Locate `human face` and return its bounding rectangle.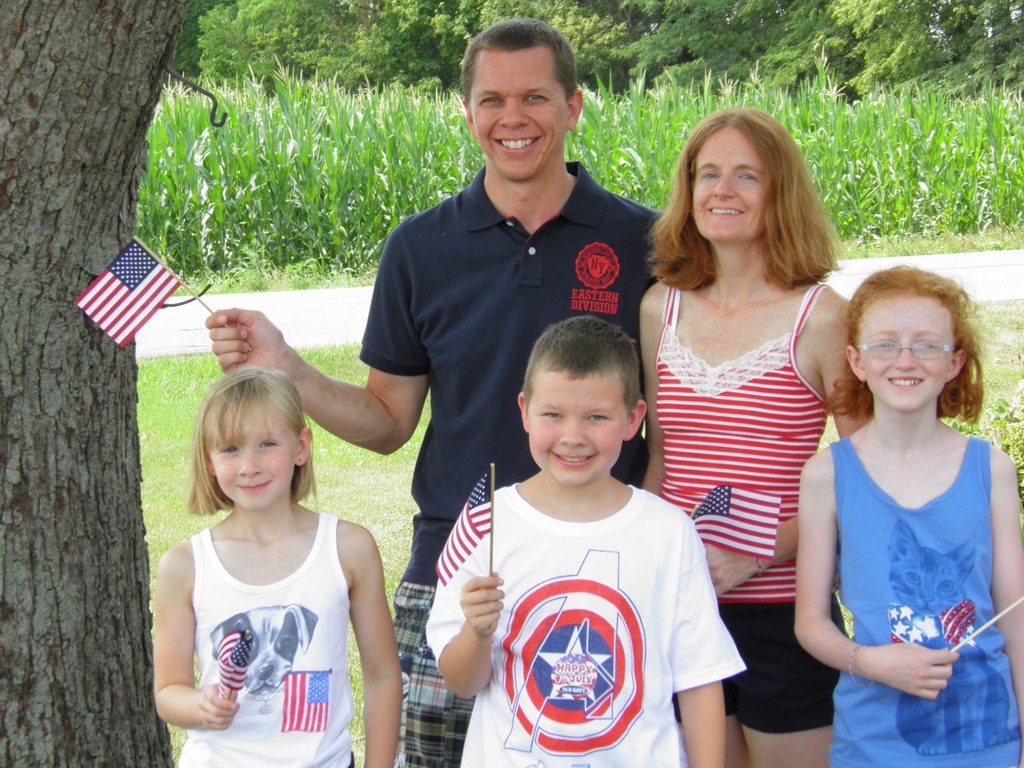
left=689, top=129, right=780, bottom=243.
